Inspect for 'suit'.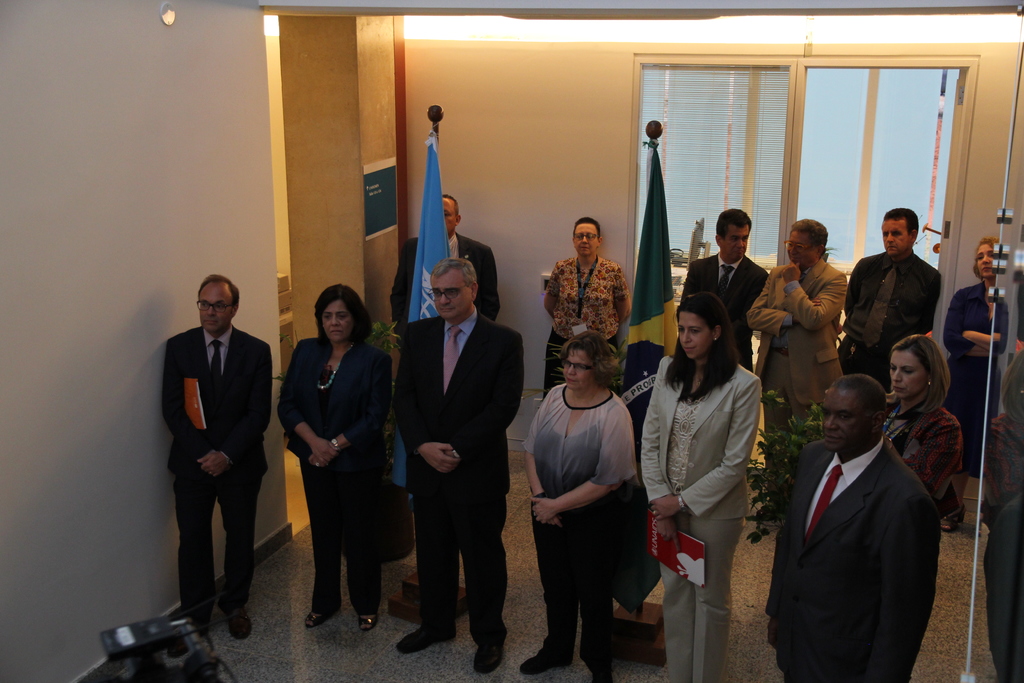
Inspection: <bbox>390, 232, 500, 355</bbox>.
